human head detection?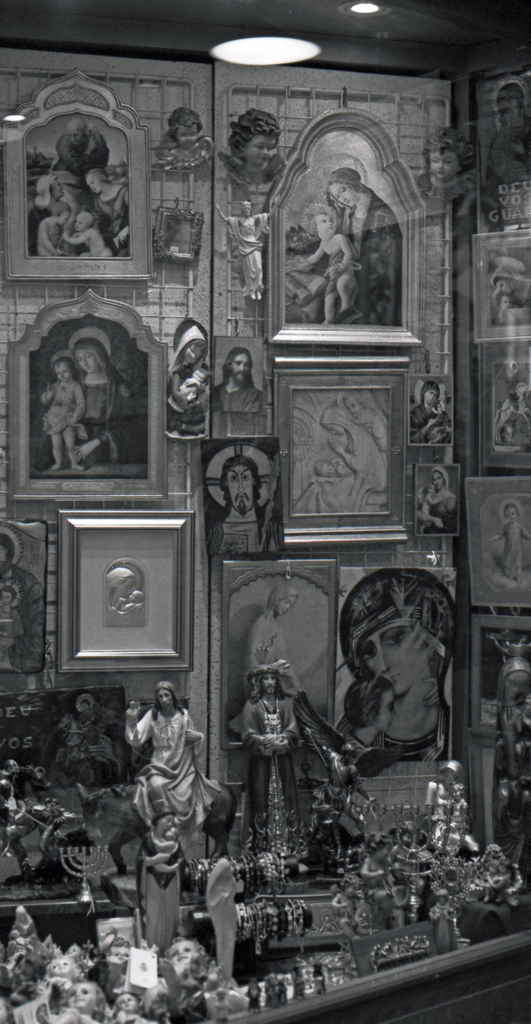
(left=491, top=271, right=517, bottom=297)
